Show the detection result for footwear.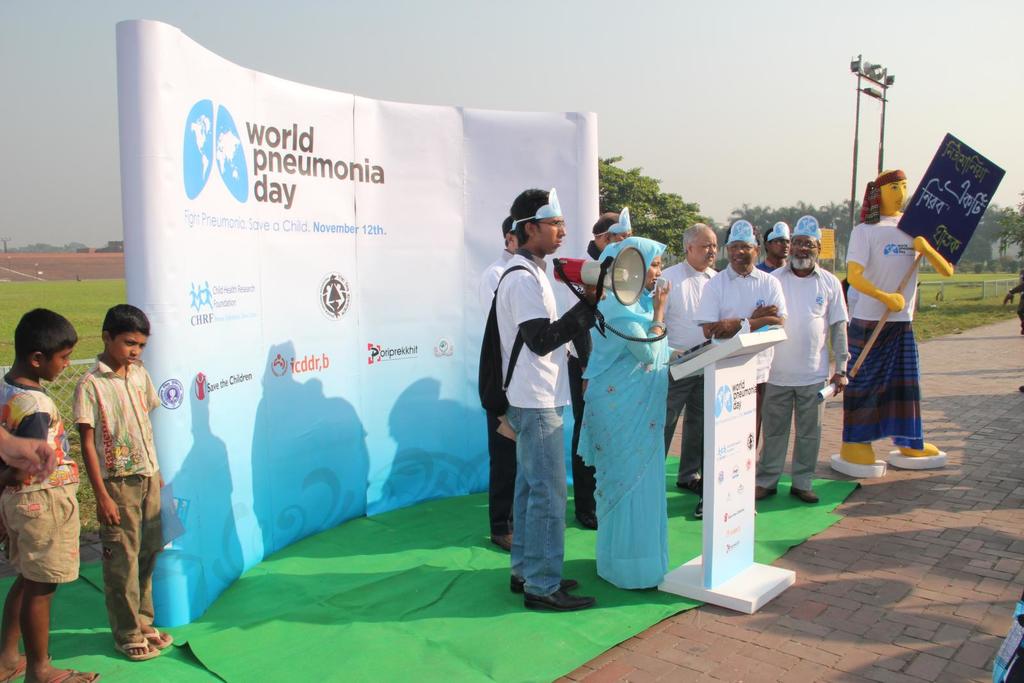
(x1=688, y1=499, x2=702, y2=521).
